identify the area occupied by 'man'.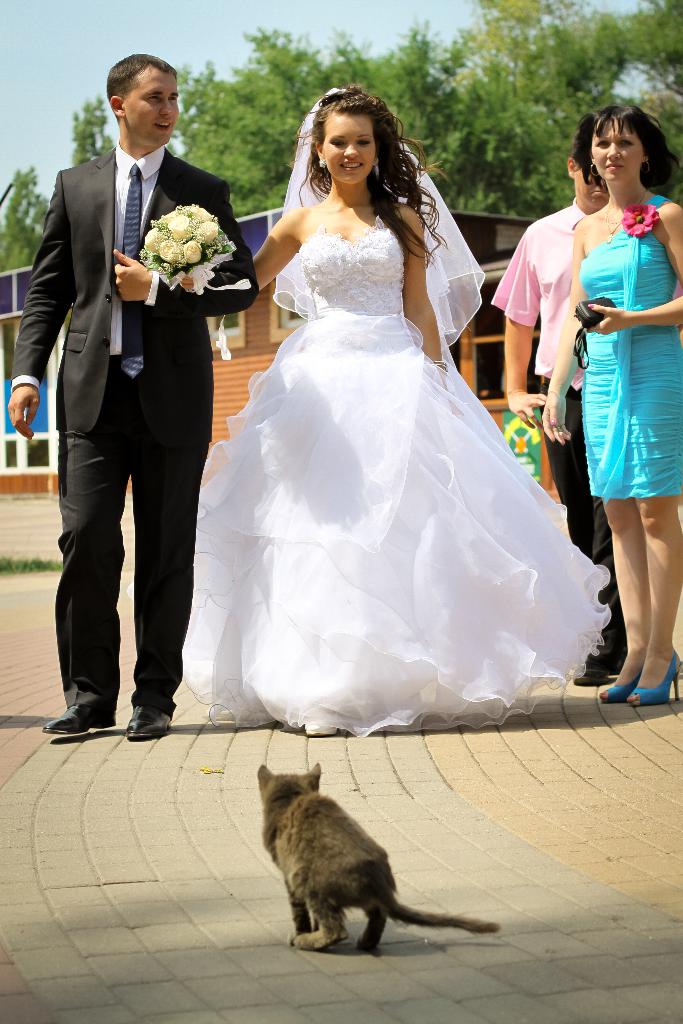
Area: 7/51/243/744.
